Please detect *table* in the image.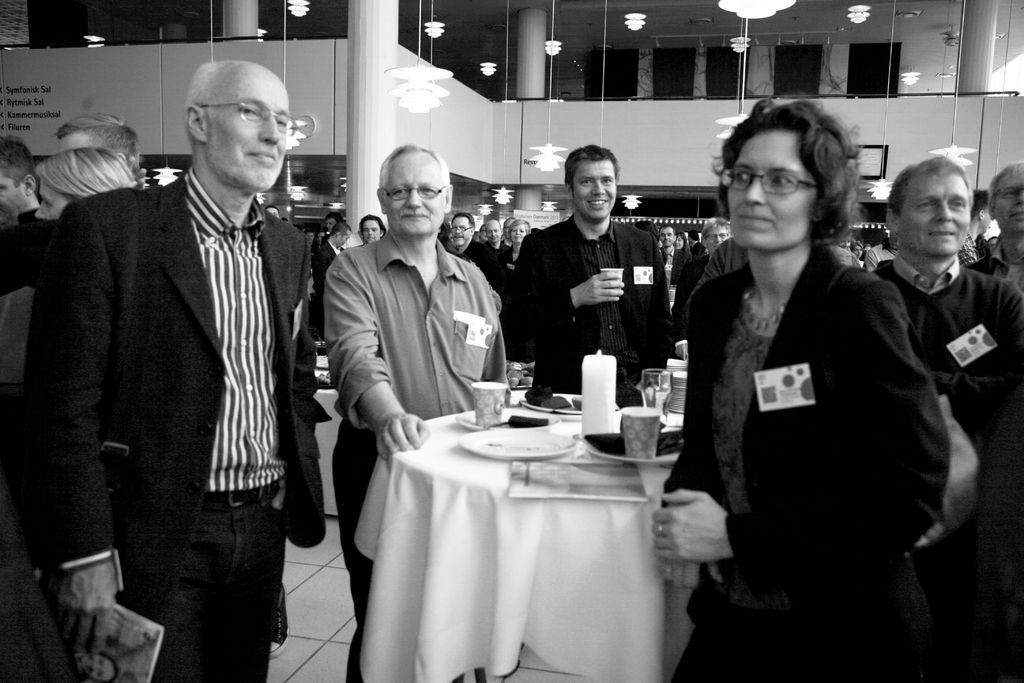
<region>346, 380, 712, 682</region>.
